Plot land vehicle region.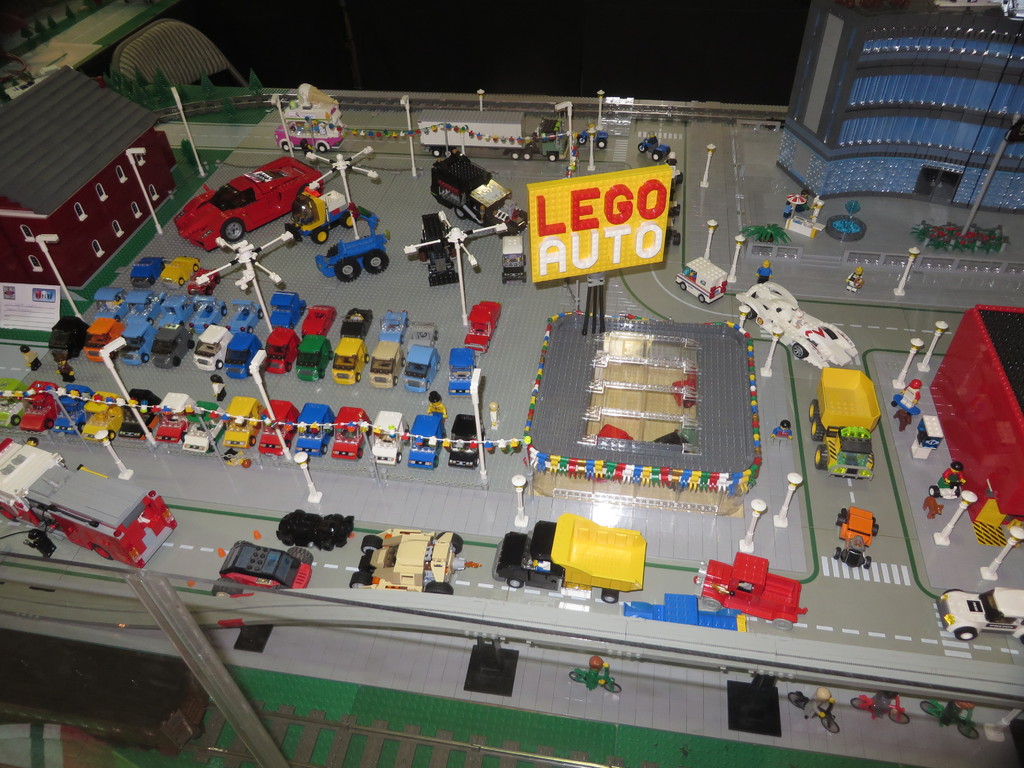
Plotted at 160:296:195:320.
